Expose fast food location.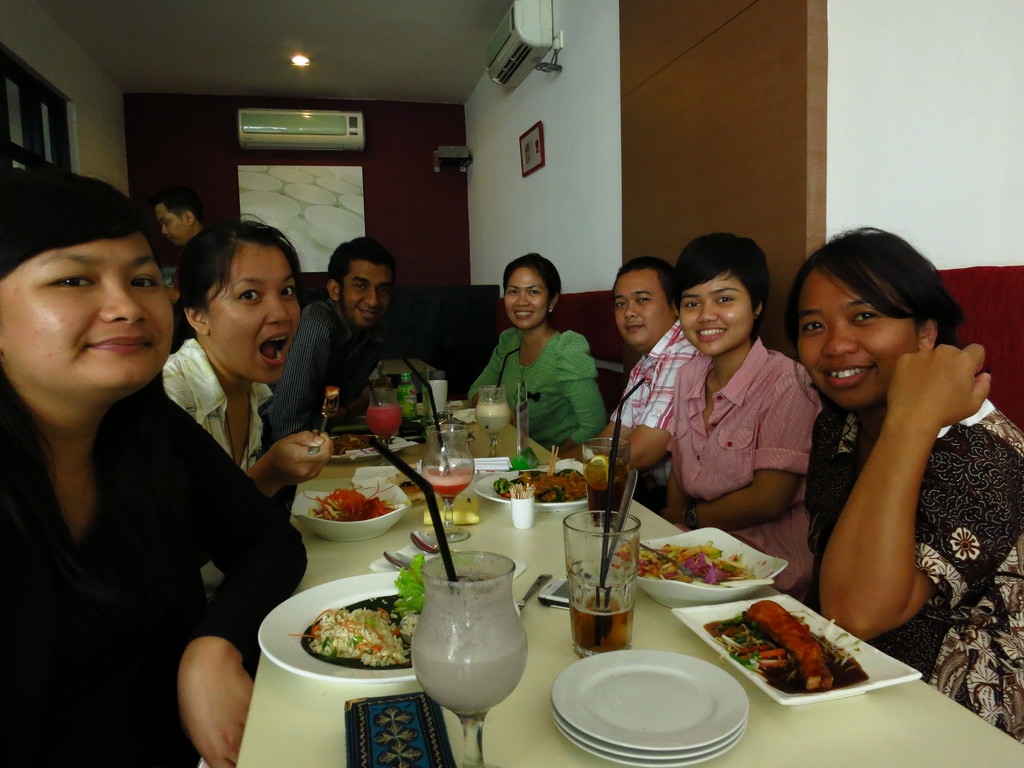
Exposed at locate(503, 460, 585, 504).
